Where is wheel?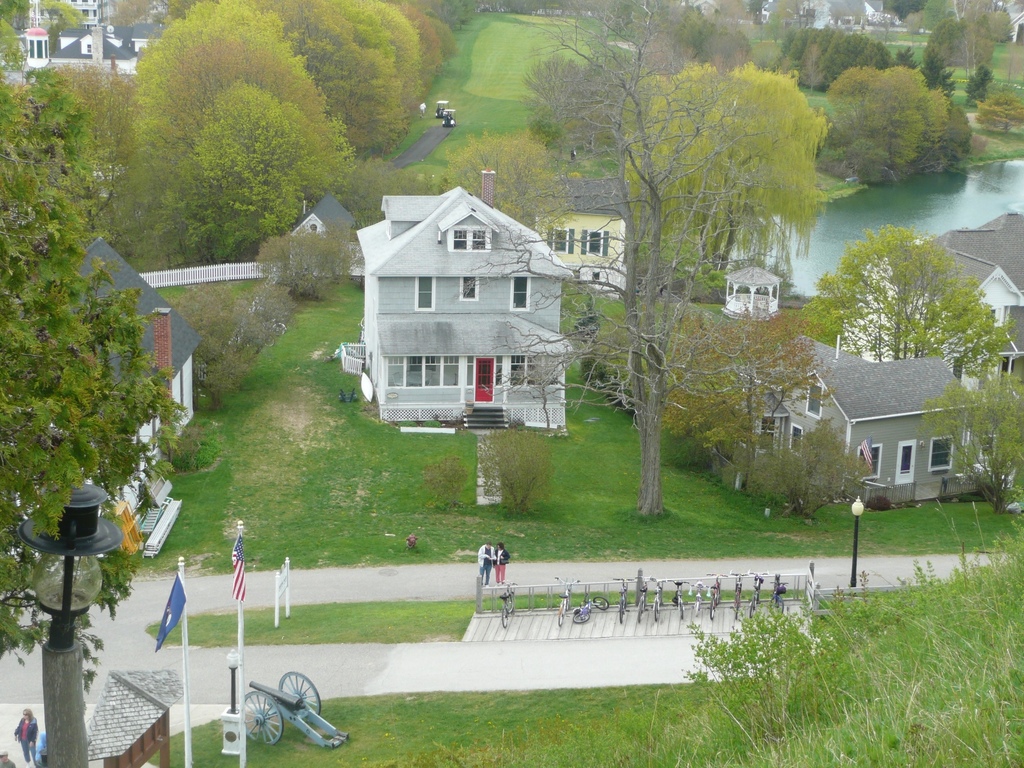
<region>268, 669, 325, 709</region>.
